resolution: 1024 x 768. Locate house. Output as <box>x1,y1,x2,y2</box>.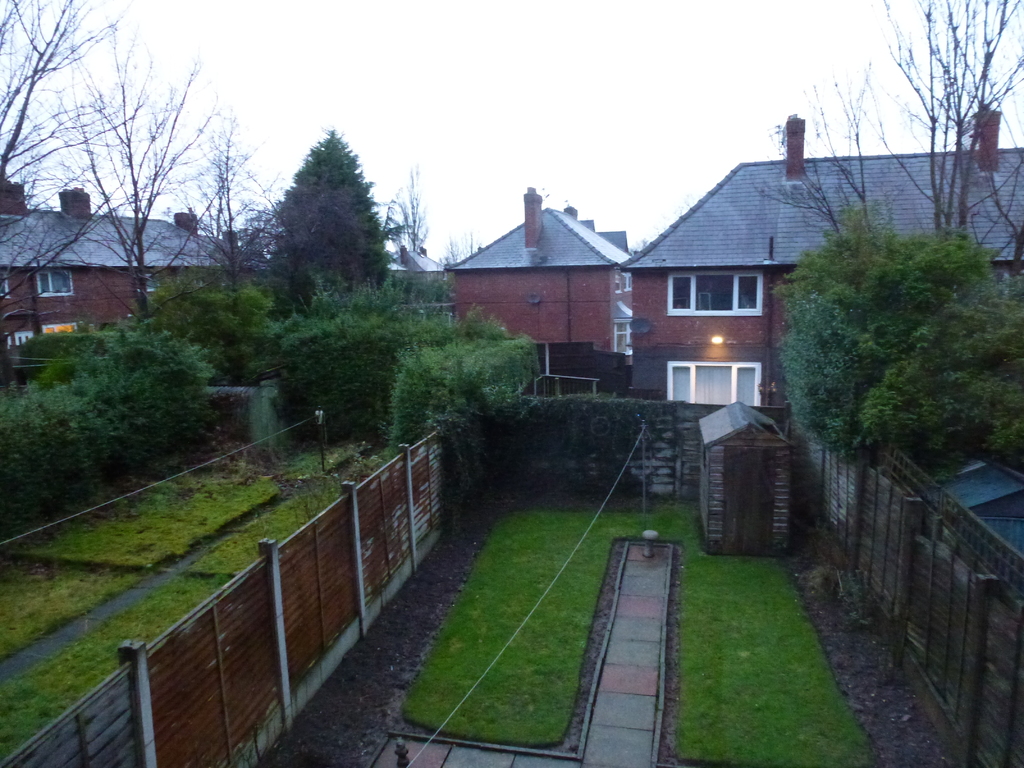
<box>623,122,1023,407</box>.
